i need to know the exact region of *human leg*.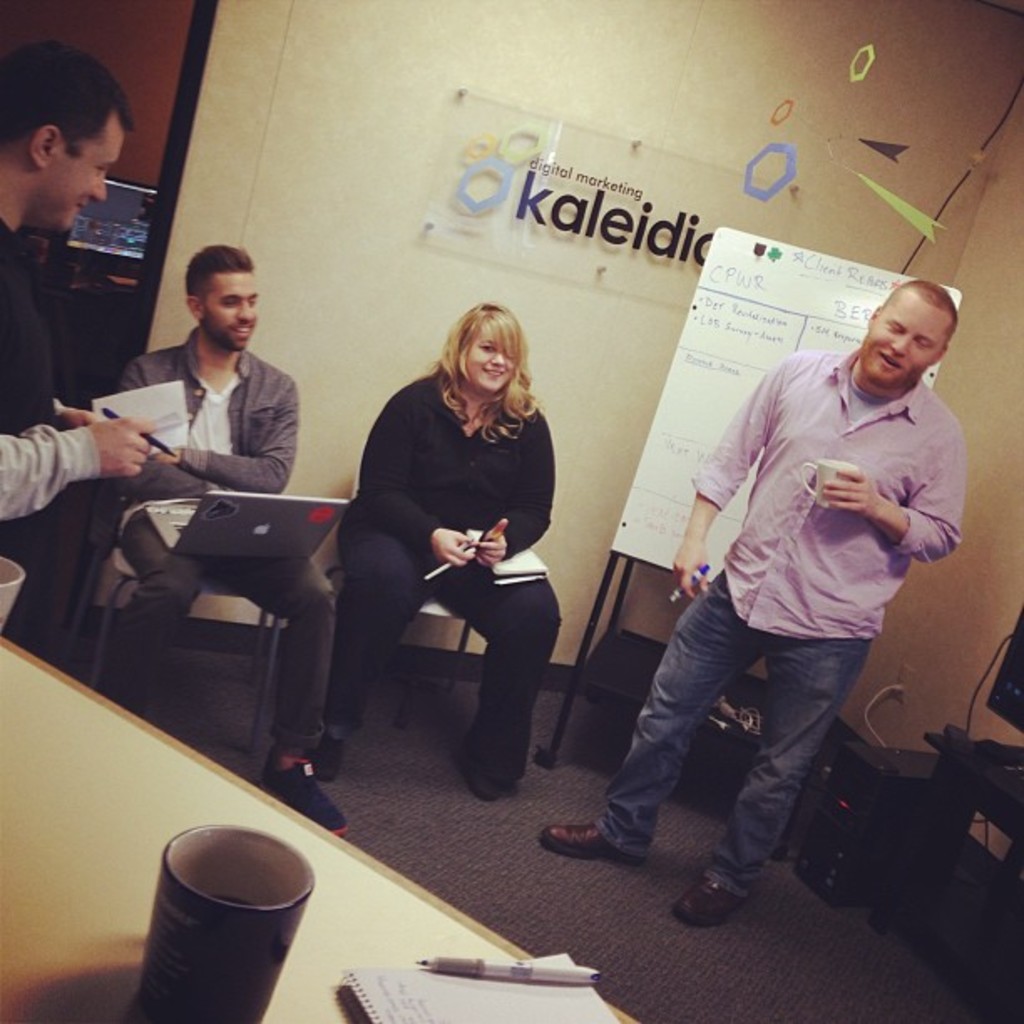
Region: <bbox>417, 510, 562, 790</bbox>.
